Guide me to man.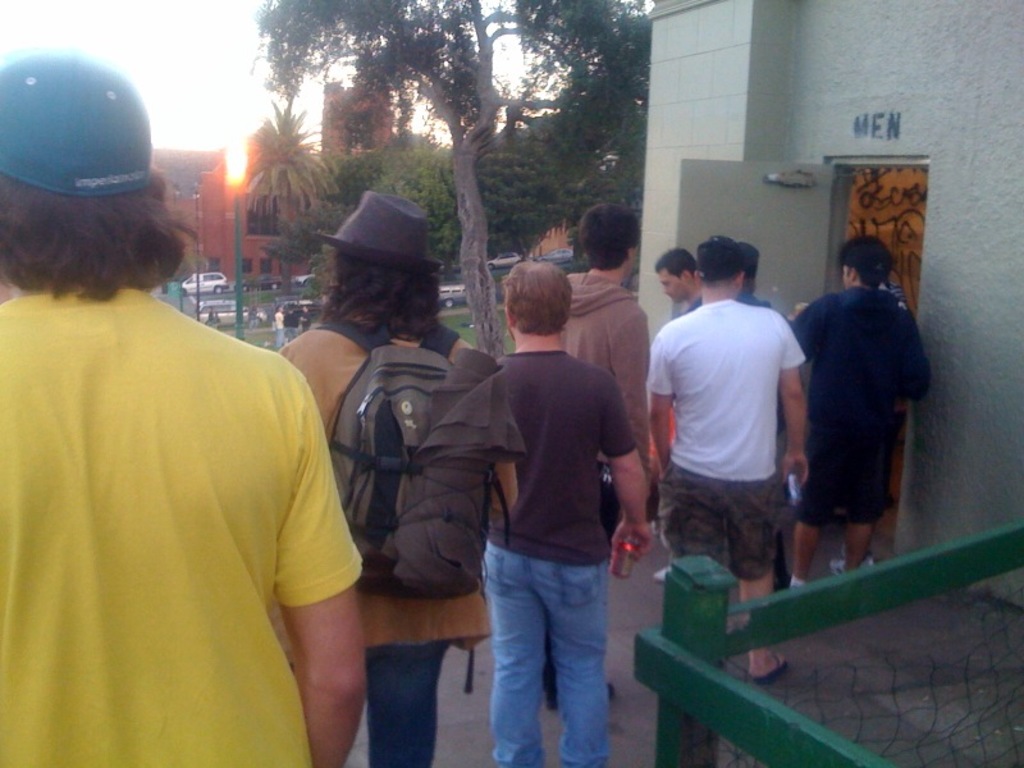
Guidance: box=[735, 248, 785, 599].
